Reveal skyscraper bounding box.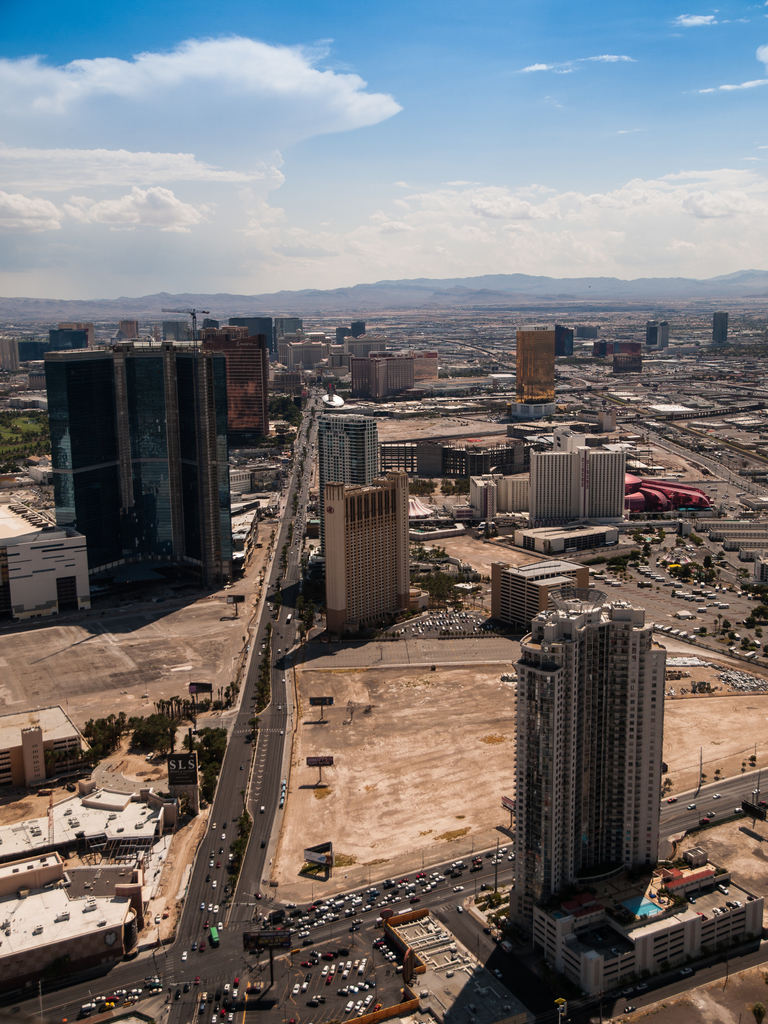
Revealed: (left=517, top=600, right=685, bottom=864).
